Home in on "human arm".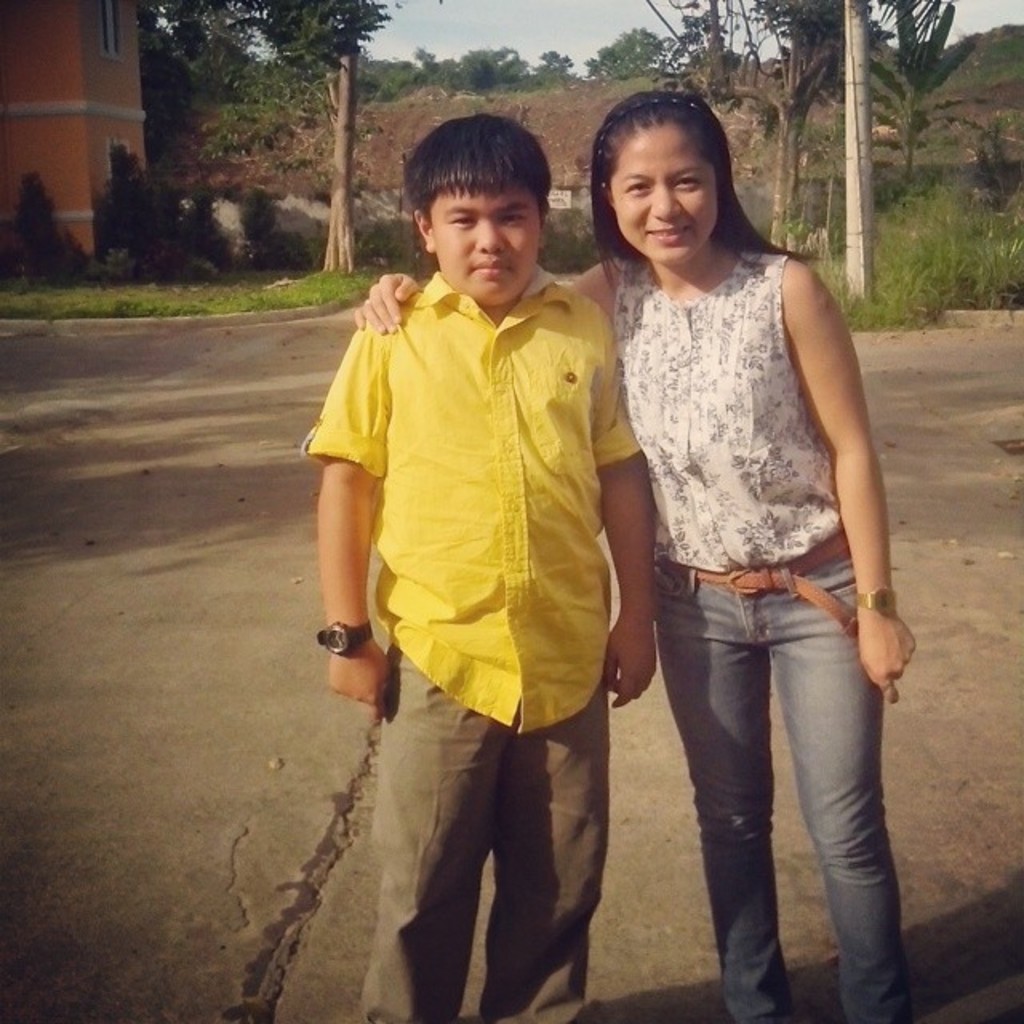
Homed in at <region>581, 299, 659, 717</region>.
